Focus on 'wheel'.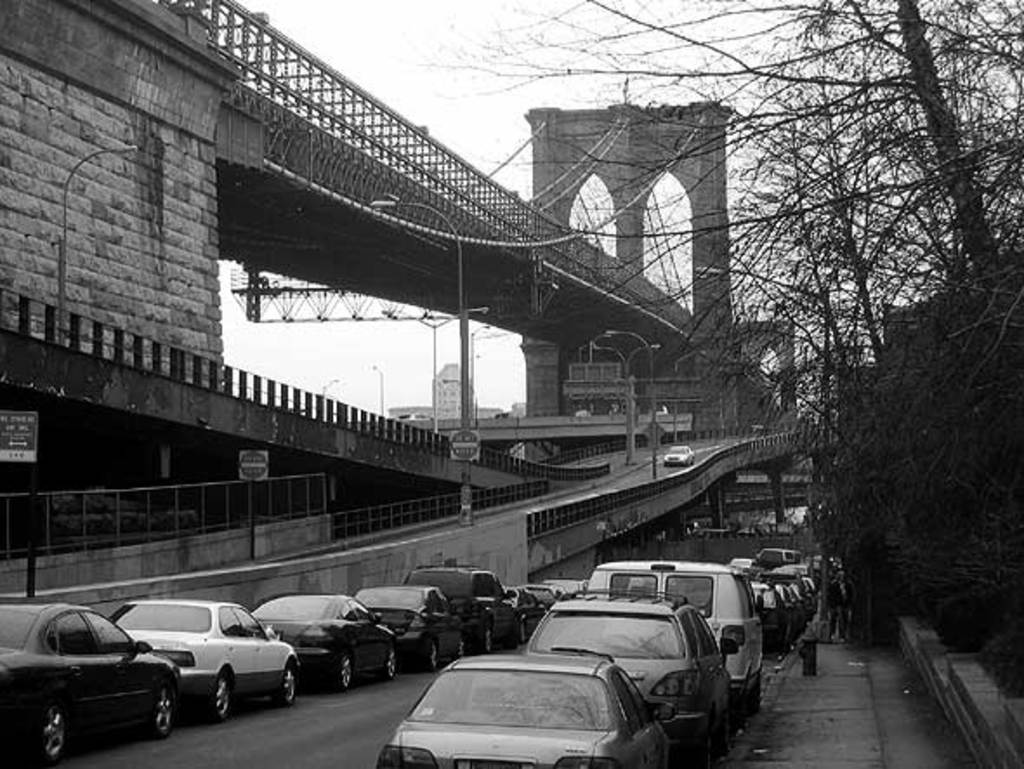
Focused at l=153, t=682, r=170, b=739.
